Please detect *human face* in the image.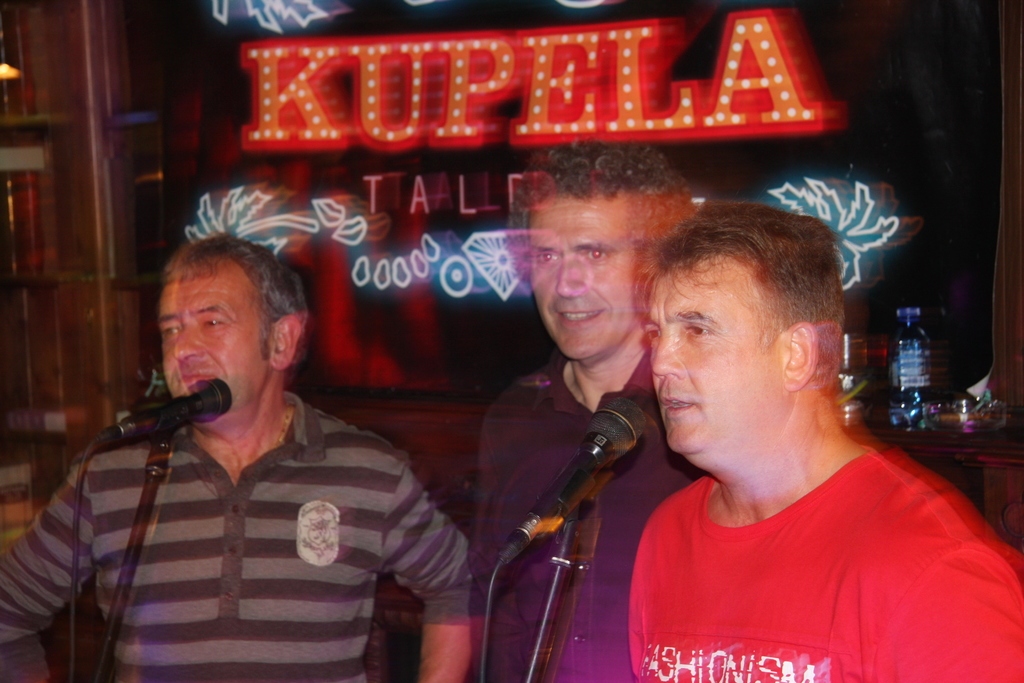
bbox=(522, 197, 644, 368).
